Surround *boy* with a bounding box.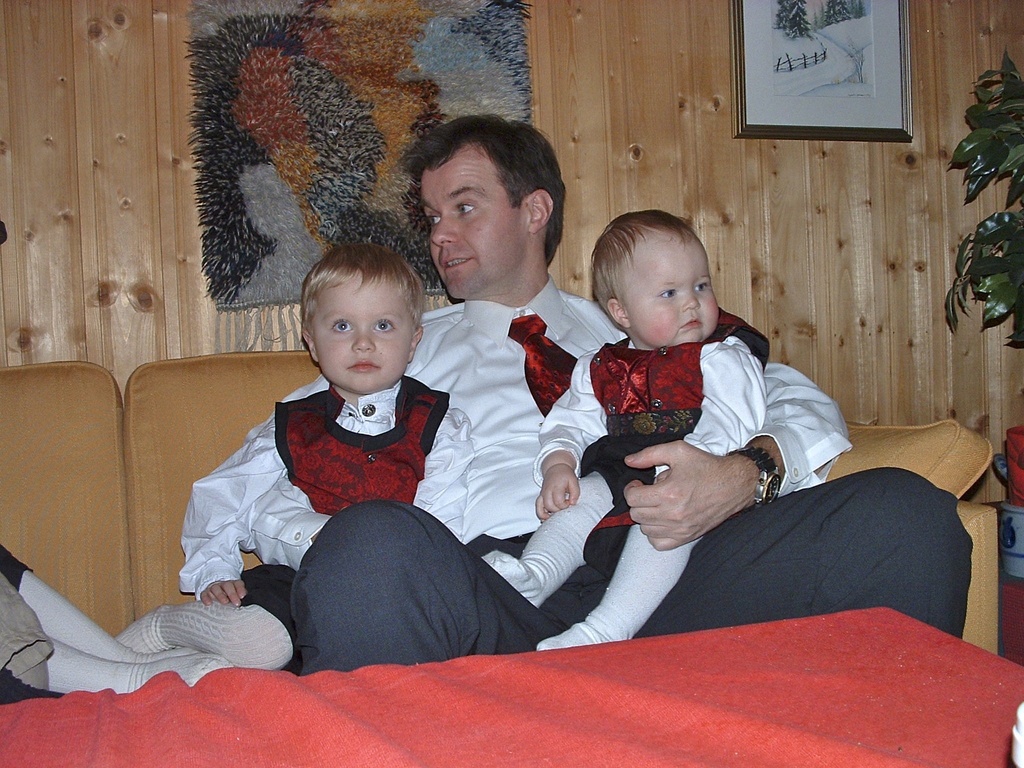
479 212 768 653.
